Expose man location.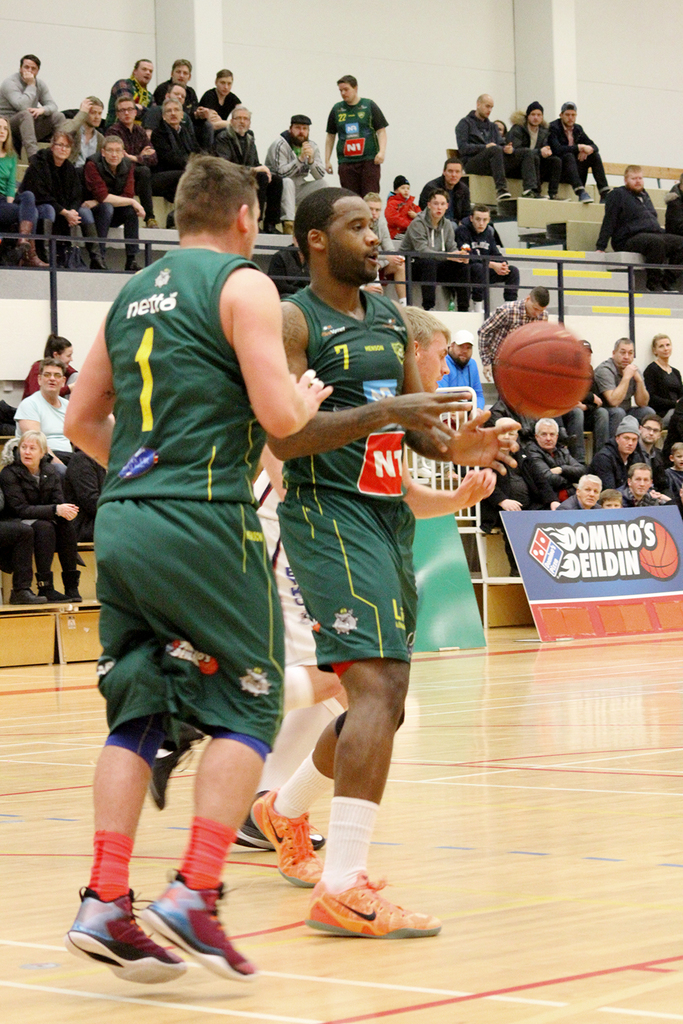
Exposed at left=62, top=150, right=331, bottom=986.
